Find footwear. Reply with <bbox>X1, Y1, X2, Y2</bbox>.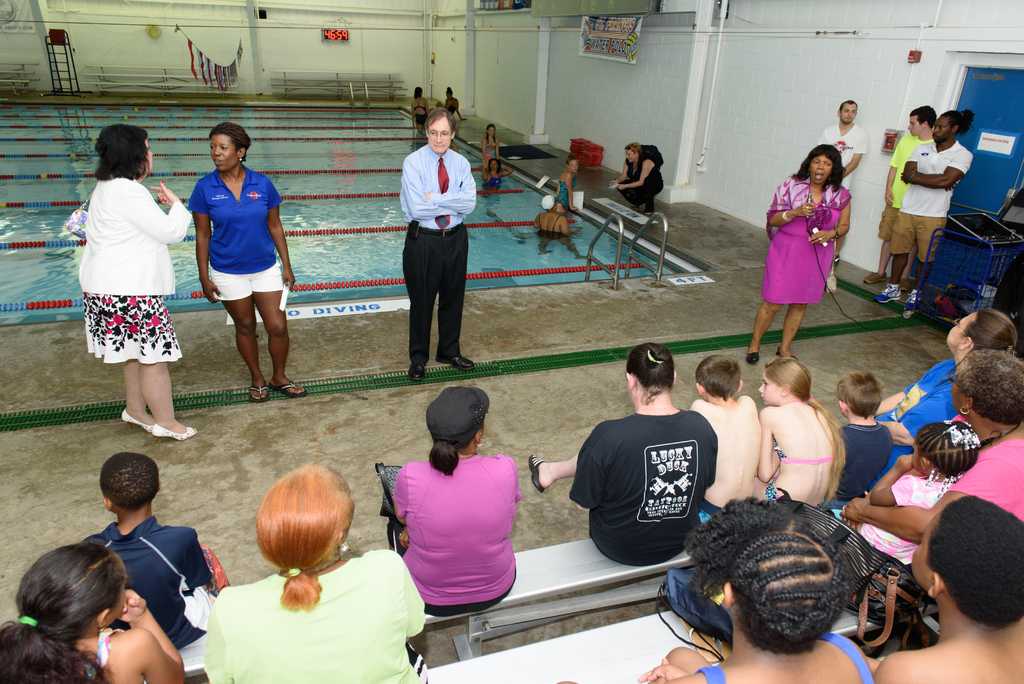
<bbox>406, 359, 429, 384</bbox>.
